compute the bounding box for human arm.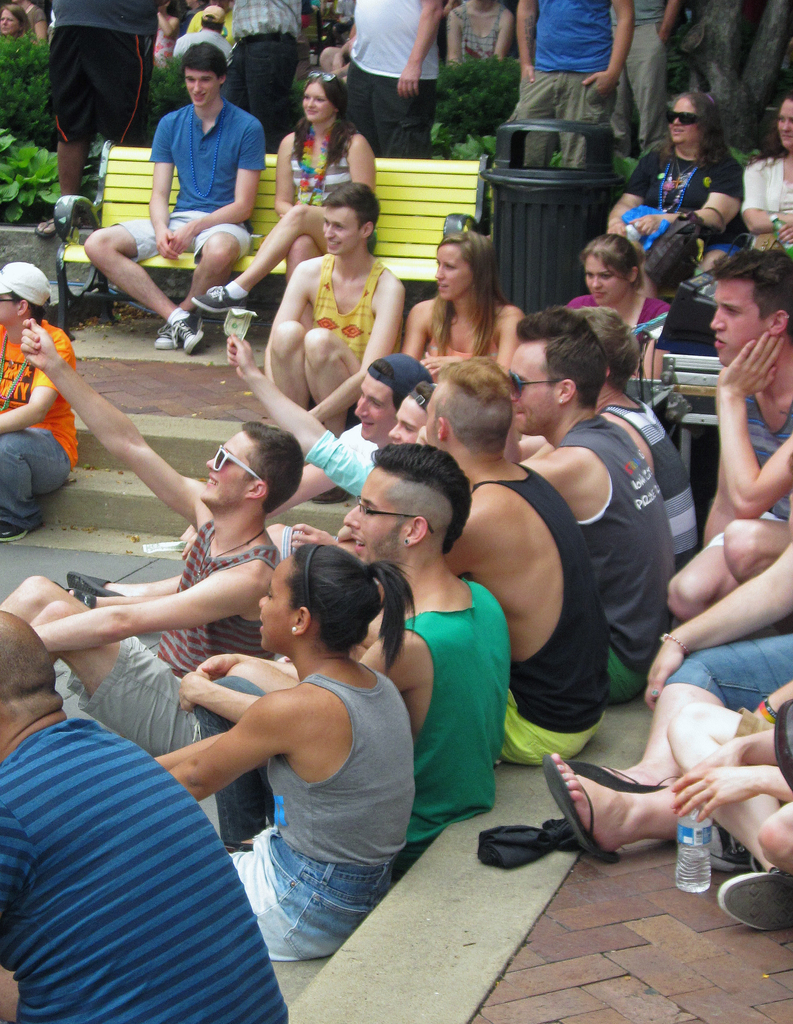
341/120/385/197.
